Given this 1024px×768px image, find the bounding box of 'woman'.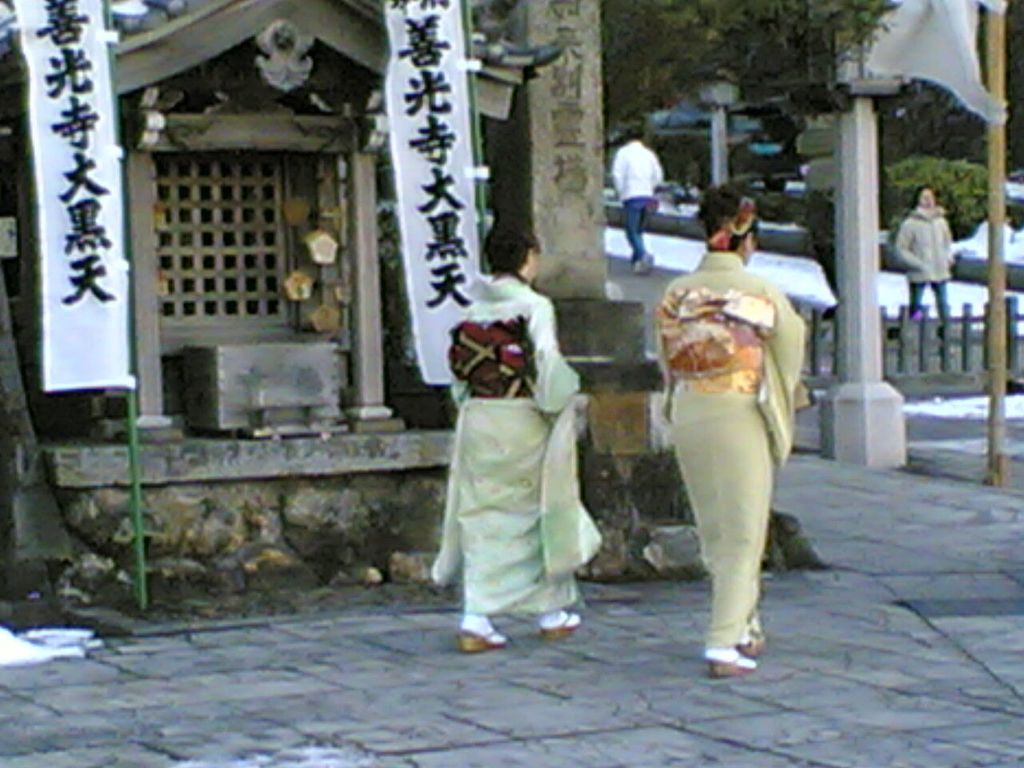
left=433, top=215, right=598, bottom=649.
